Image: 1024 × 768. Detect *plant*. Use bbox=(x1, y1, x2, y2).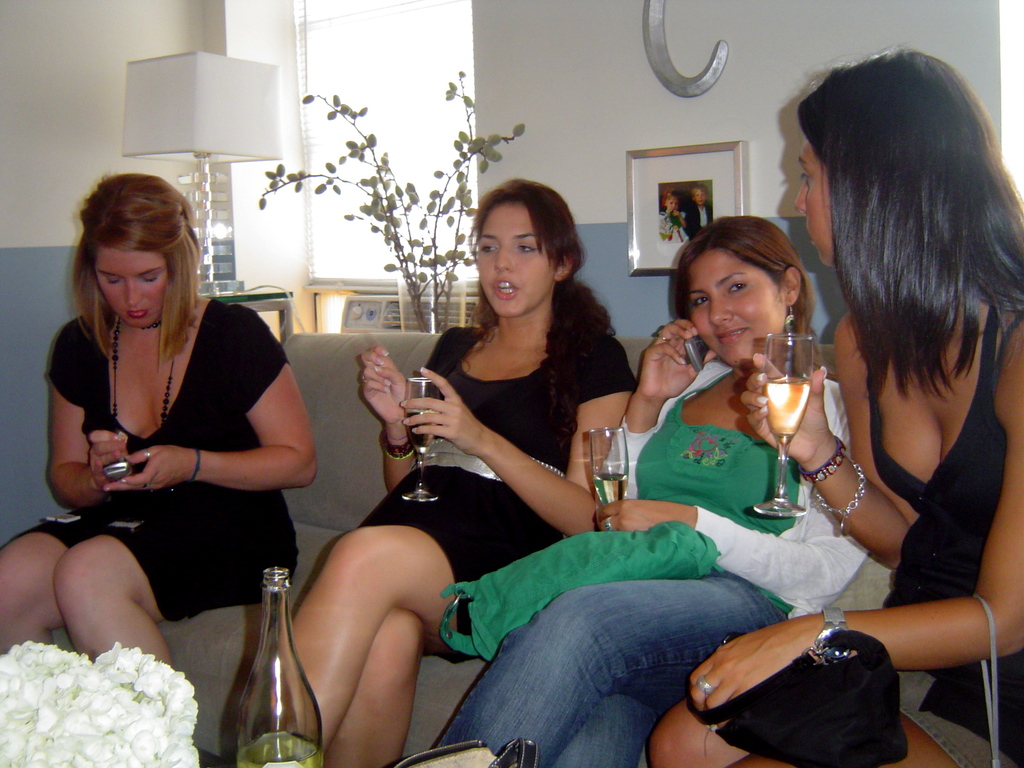
bbox=(253, 56, 546, 333).
